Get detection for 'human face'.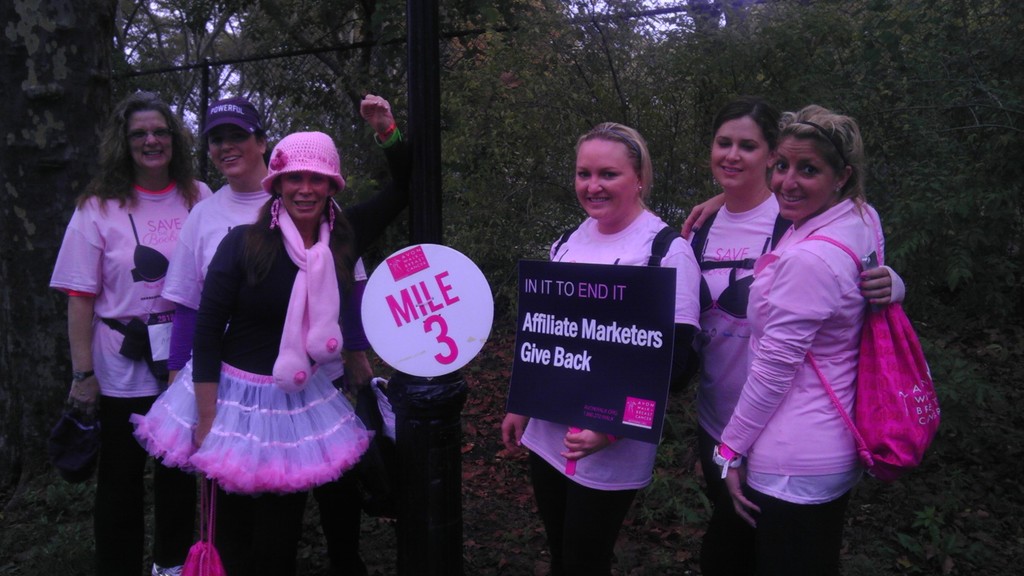
Detection: <bbox>207, 127, 255, 173</bbox>.
